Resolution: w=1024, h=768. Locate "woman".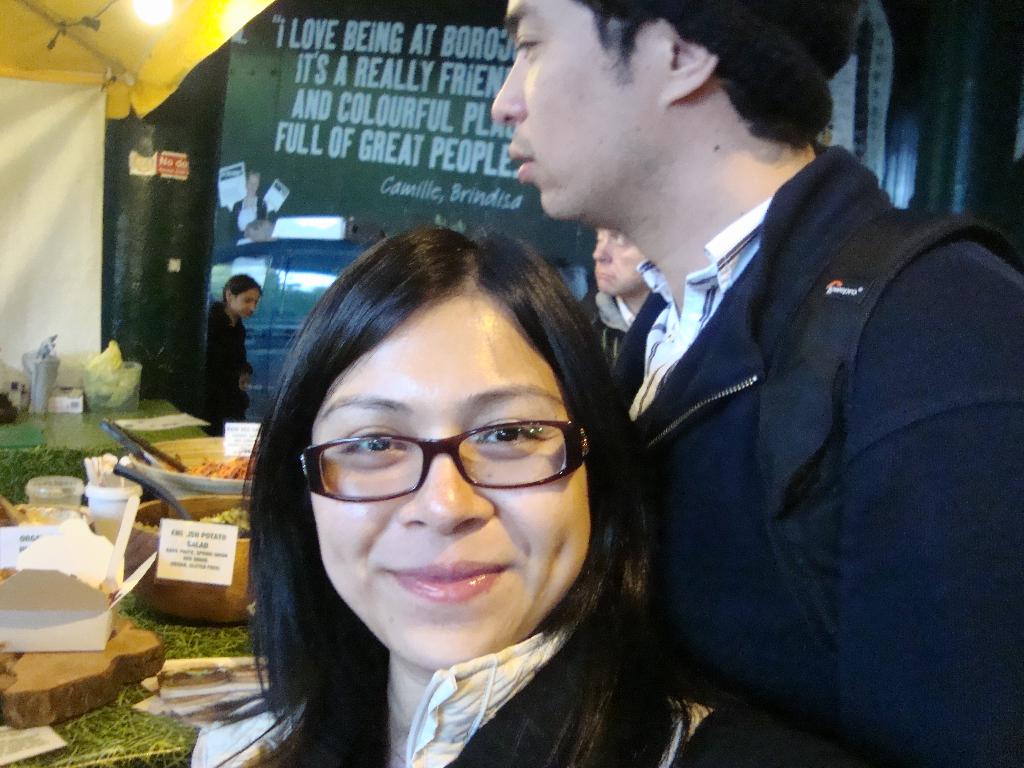
[left=188, top=221, right=747, bottom=767].
